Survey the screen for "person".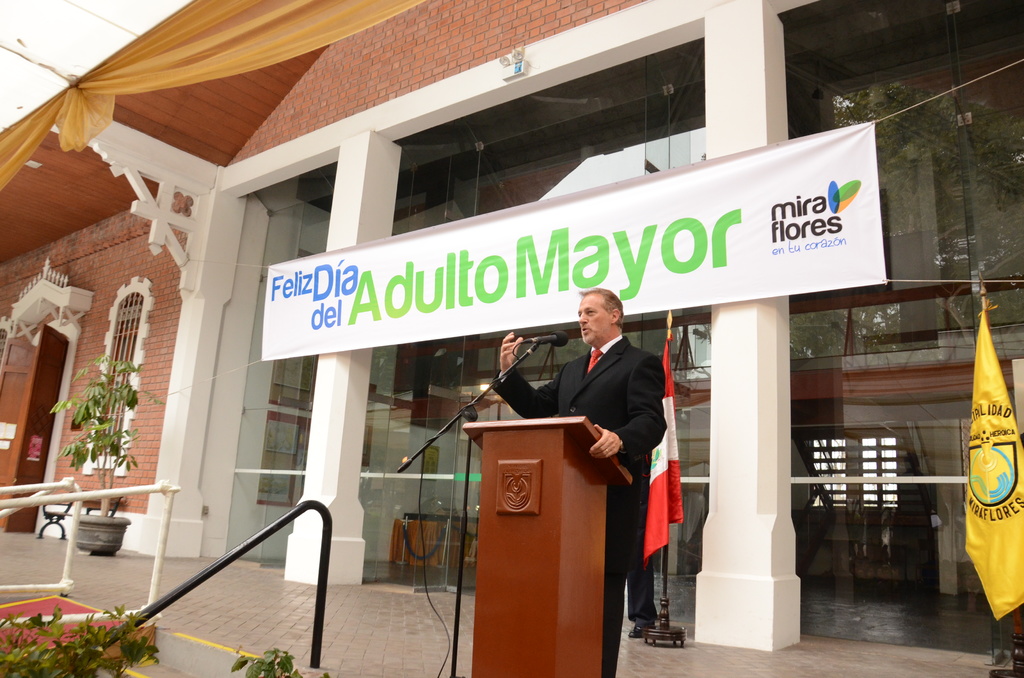
Survey found: <bbox>554, 284, 669, 552</bbox>.
